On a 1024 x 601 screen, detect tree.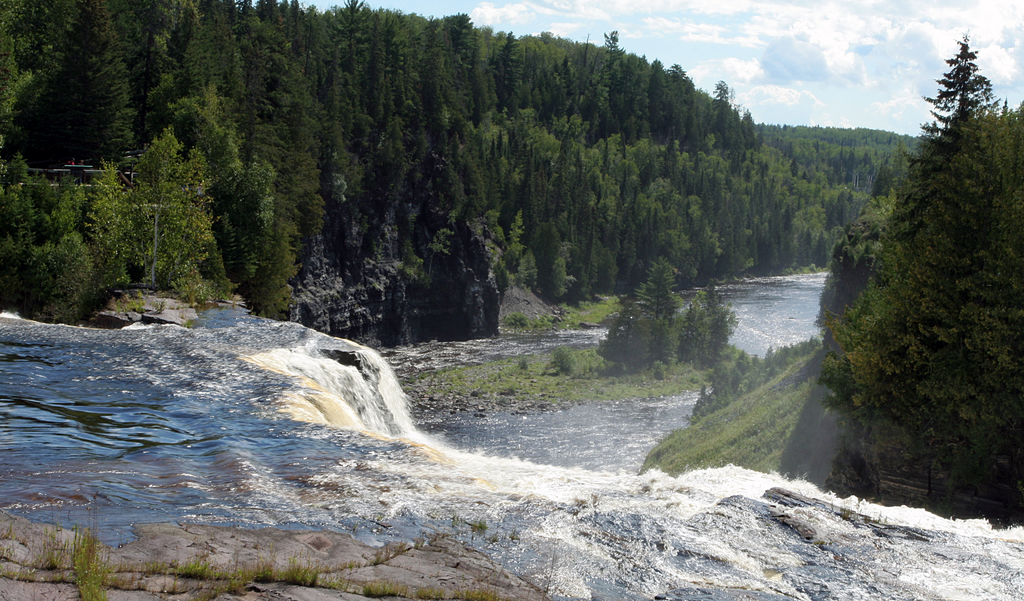
crop(556, 53, 614, 283).
